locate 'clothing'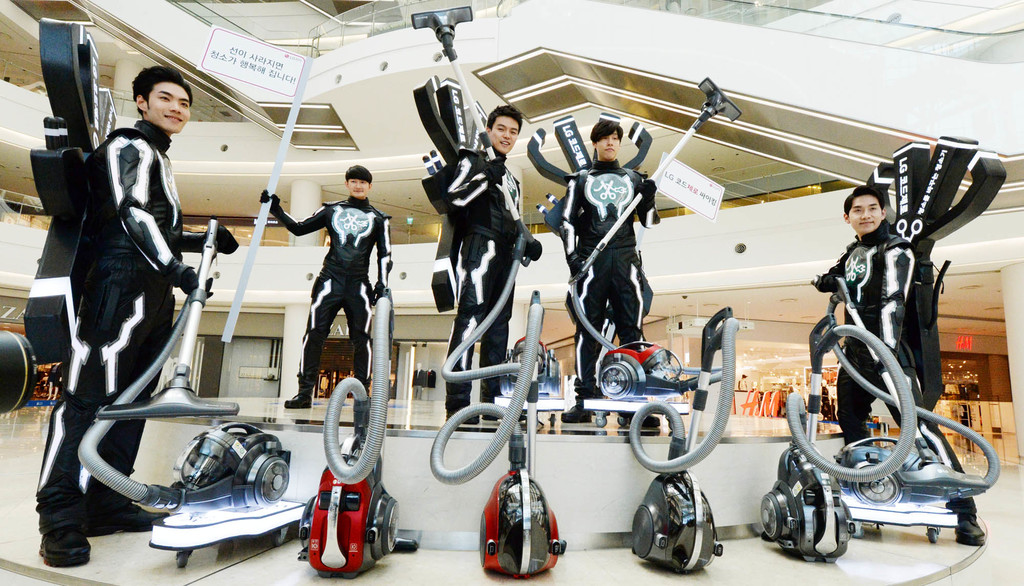
(537,164,663,418)
